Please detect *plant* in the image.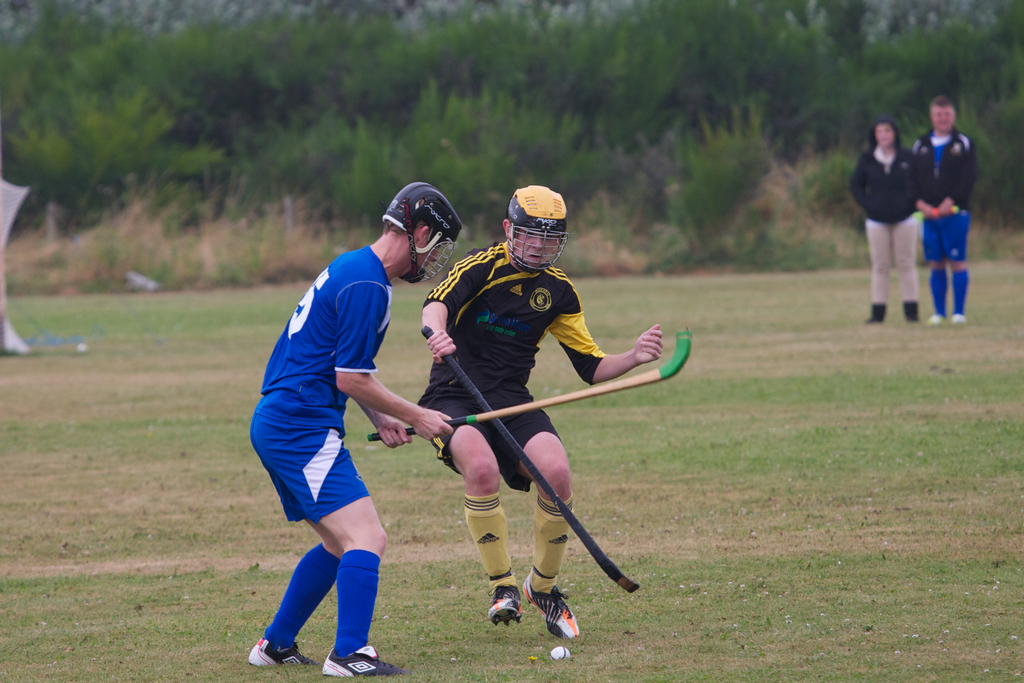
[557,201,644,273].
